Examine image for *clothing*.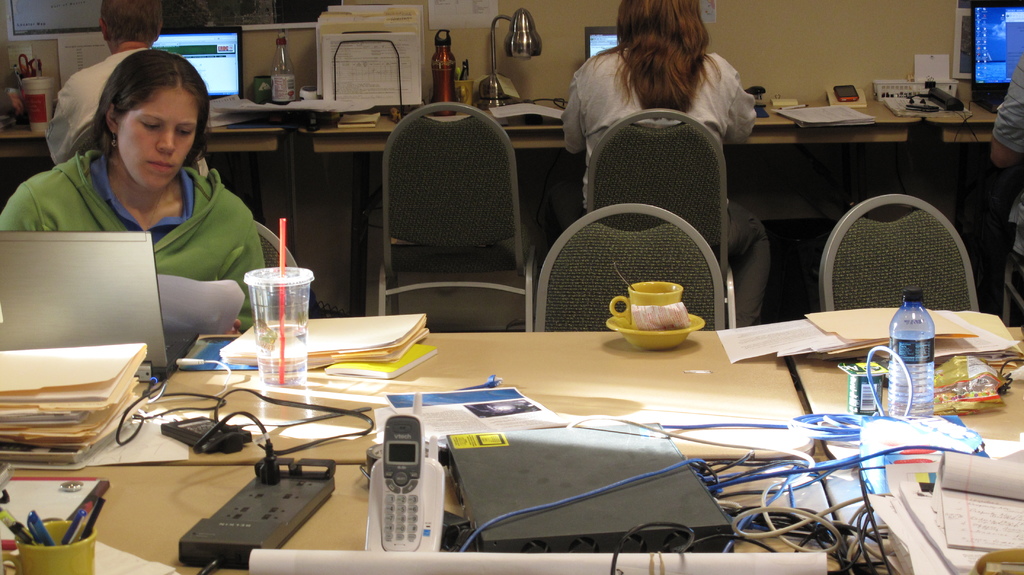
Examination result: <box>41,45,151,152</box>.
